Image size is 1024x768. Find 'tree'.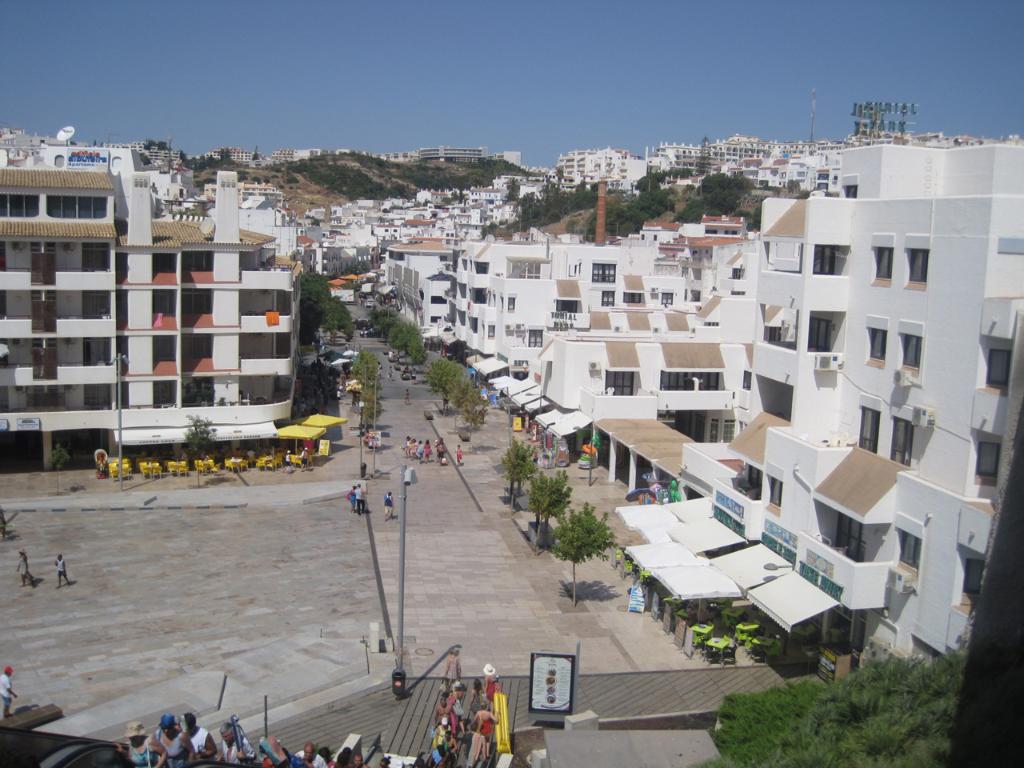
193,173,214,193.
